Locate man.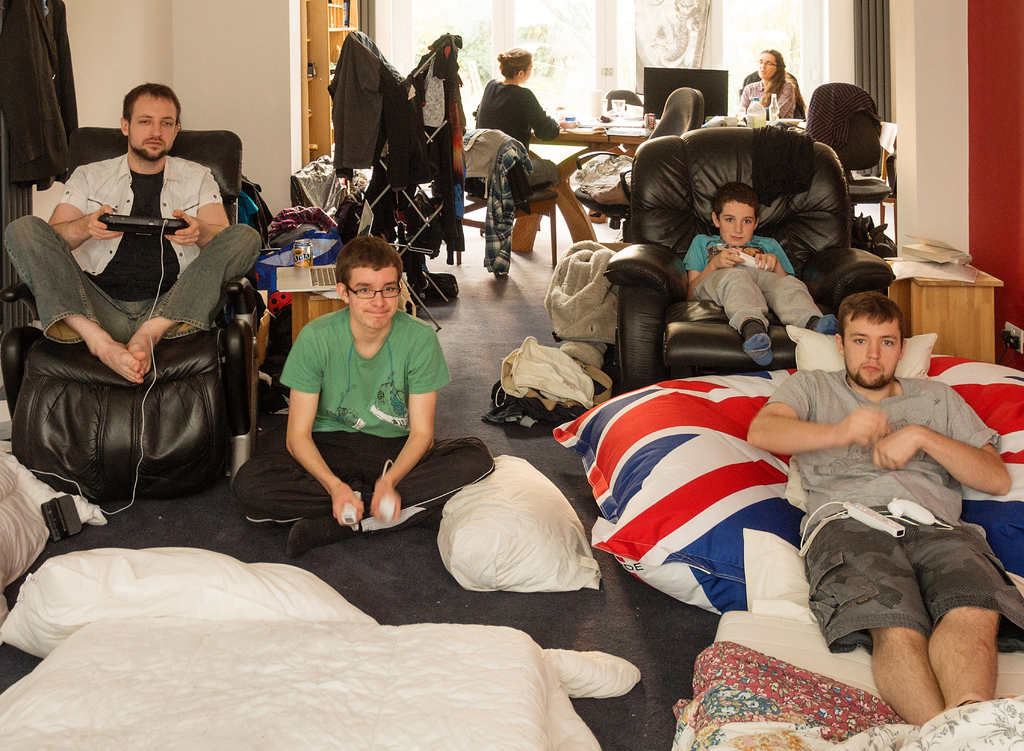
Bounding box: left=6, top=81, right=263, bottom=383.
